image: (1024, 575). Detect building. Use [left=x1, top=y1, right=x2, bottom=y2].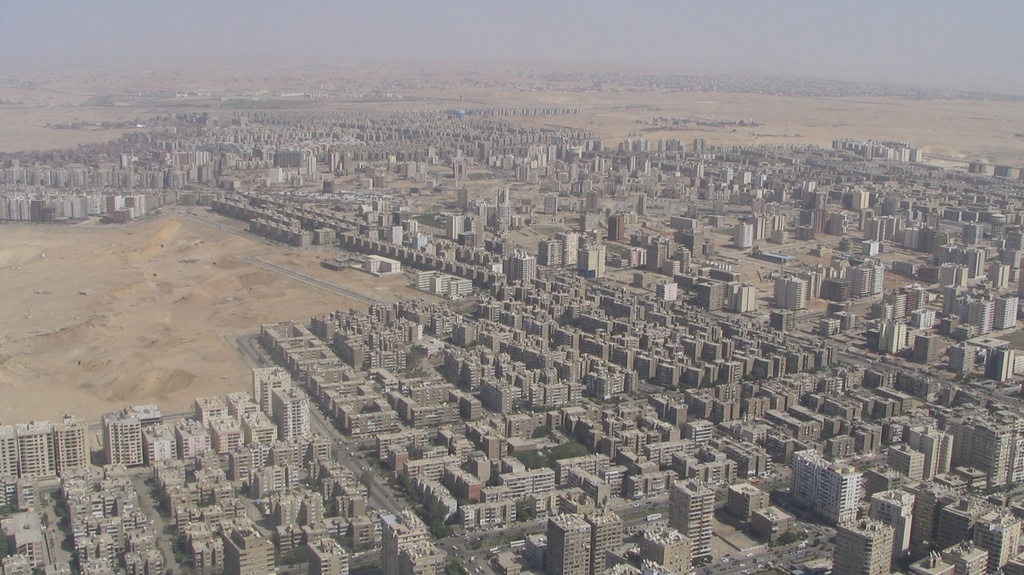
[left=100, top=407, right=147, bottom=470].
